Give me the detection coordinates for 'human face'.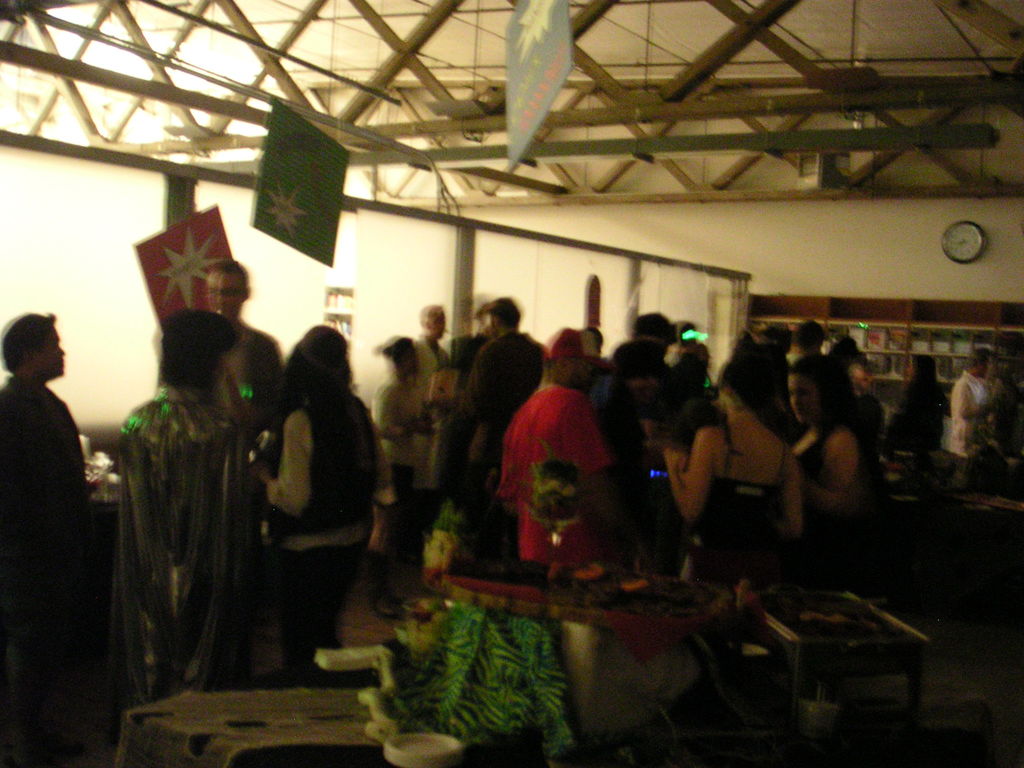
BBox(205, 269, 248, 314).
